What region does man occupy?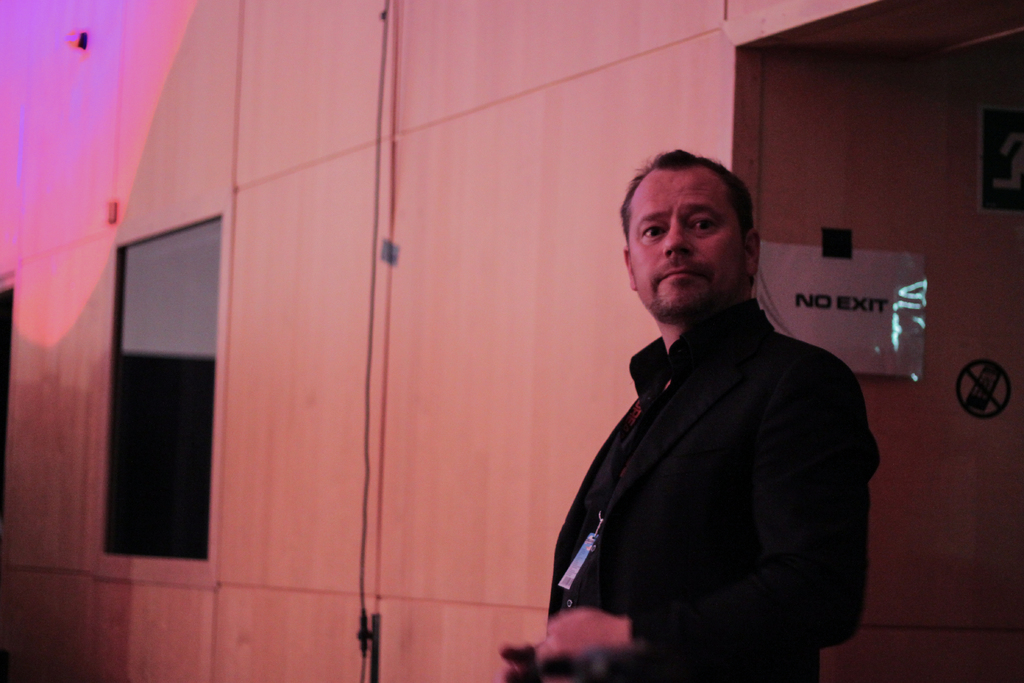
region(529, 149, 892, 680).
